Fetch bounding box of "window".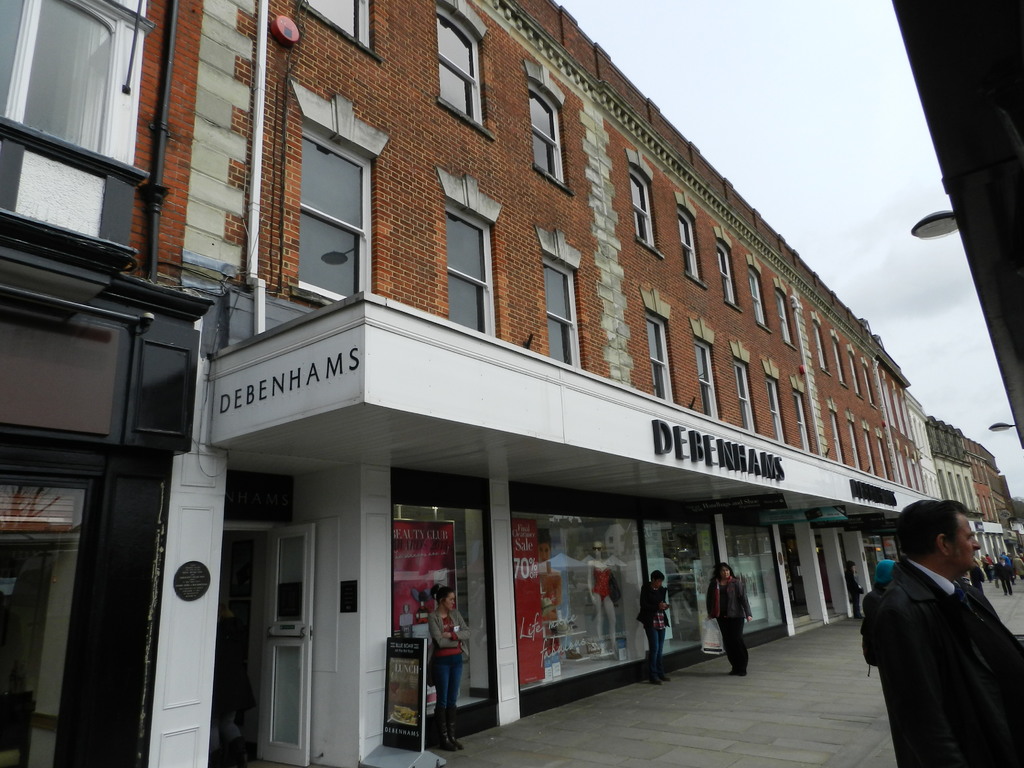
Bbox: <bbox>316, 0, 372, 51</bbox>.
